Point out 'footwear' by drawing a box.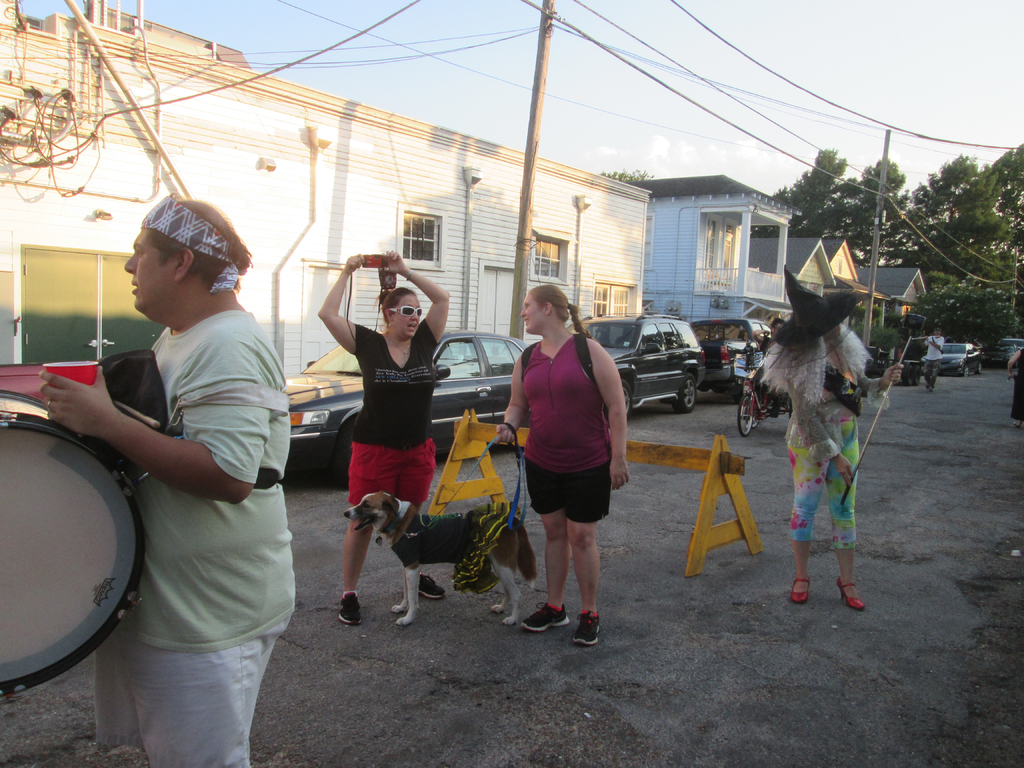
BBox(520, 598, 572, 633).
